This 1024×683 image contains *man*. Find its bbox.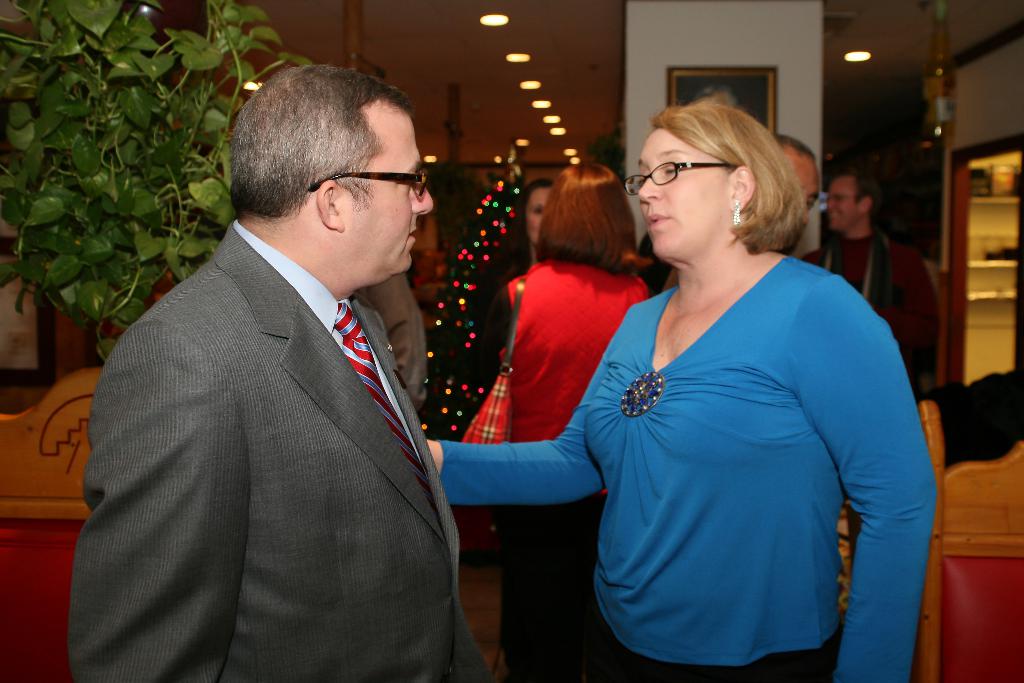
rect(63, 54, 508, 682).
